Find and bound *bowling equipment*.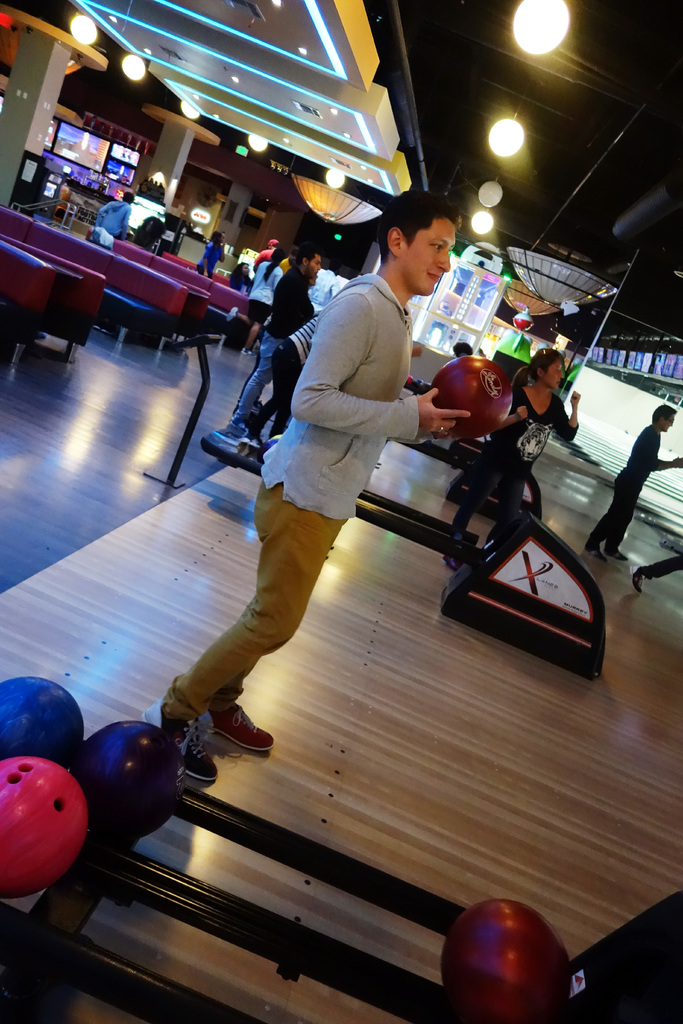
Bound: {"left": 442, "top": 897, "right": 581, "bottom": 1023}.
